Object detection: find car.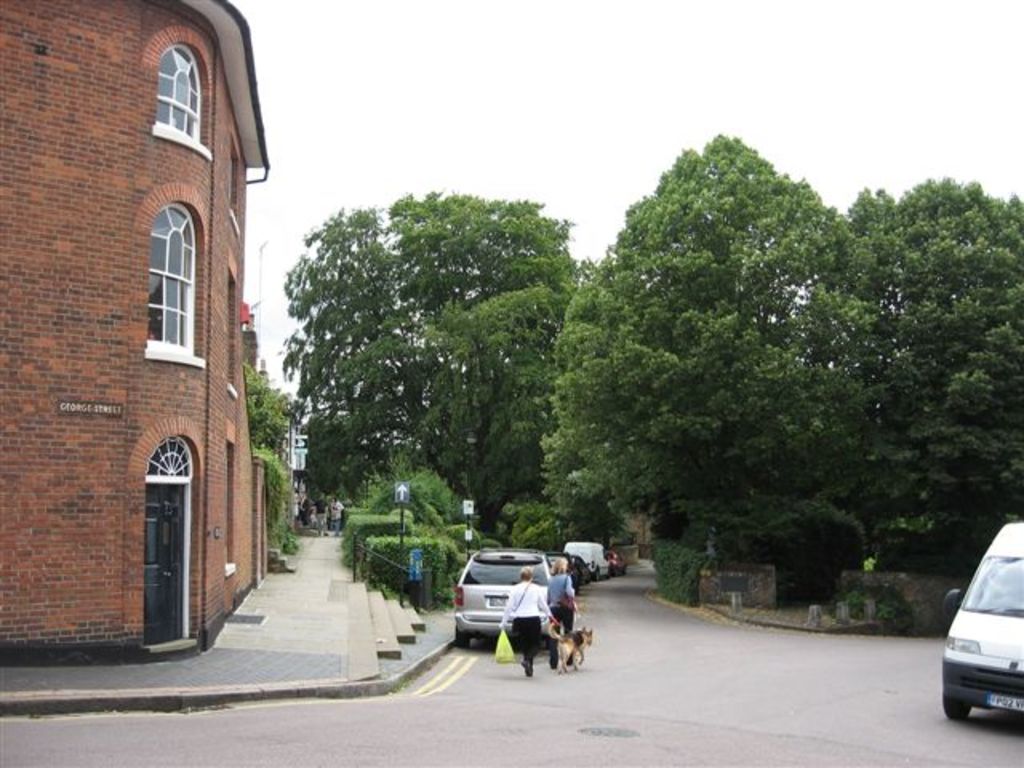
[x1=546, y1=550, x2=579, y2=595].
